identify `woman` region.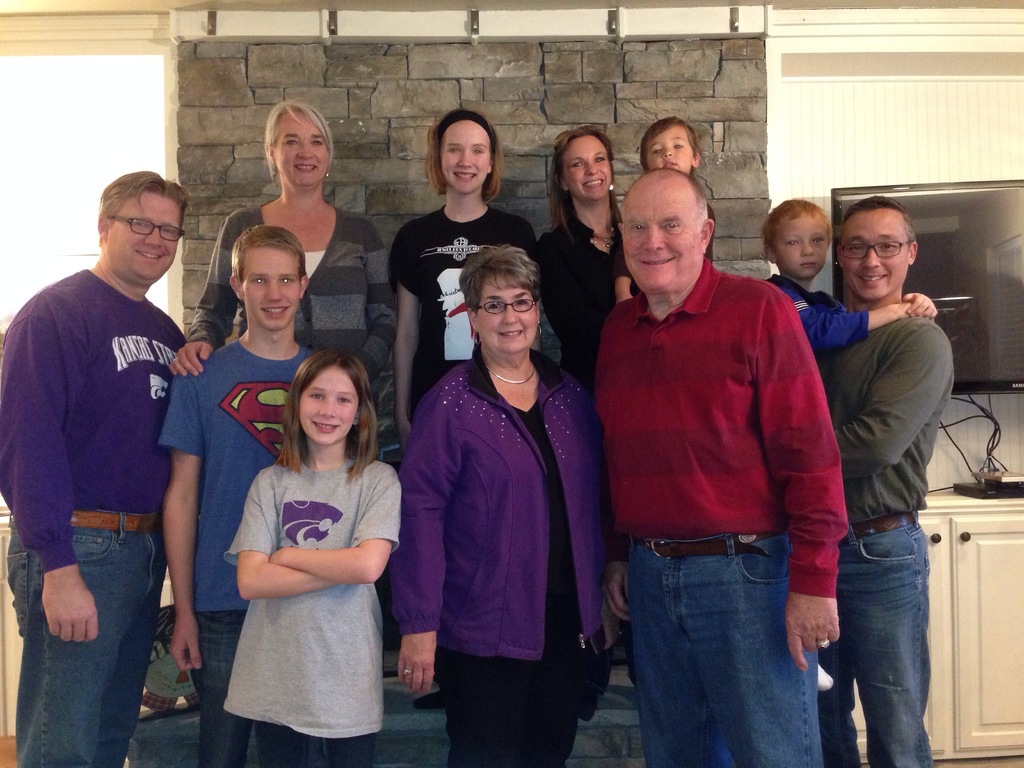
Region: 169,98,395,390.
